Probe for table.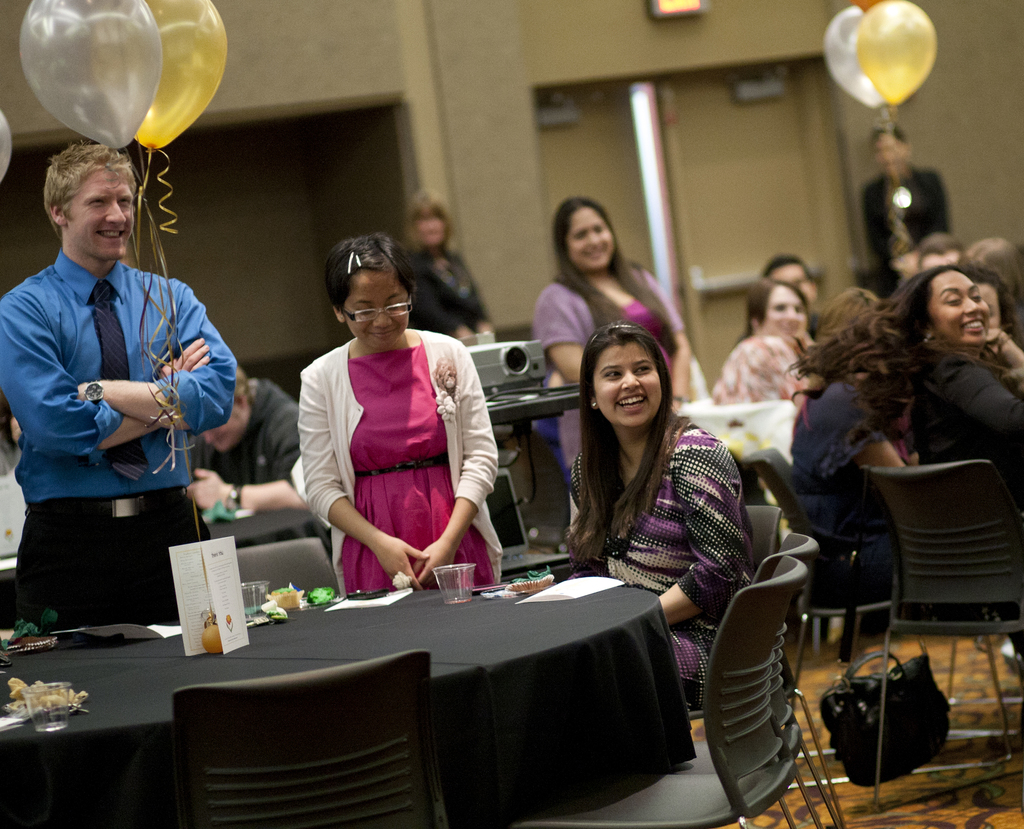
Probe result: [0,509,329,630].
